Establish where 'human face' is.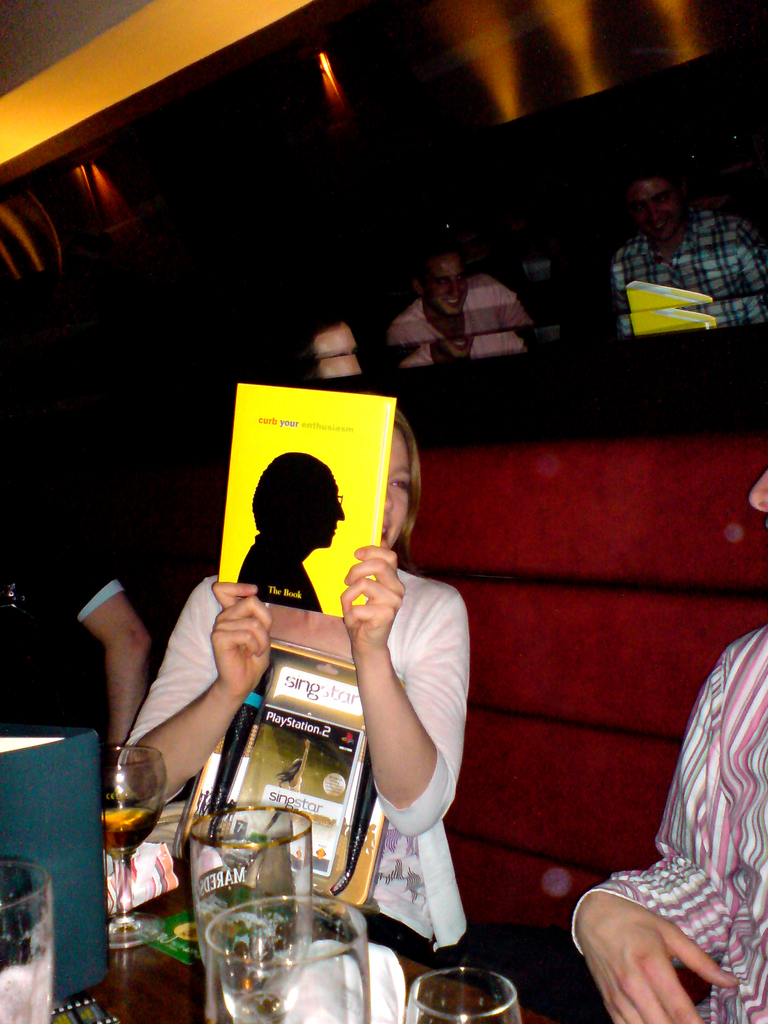
Established at 432 253 467 316.
